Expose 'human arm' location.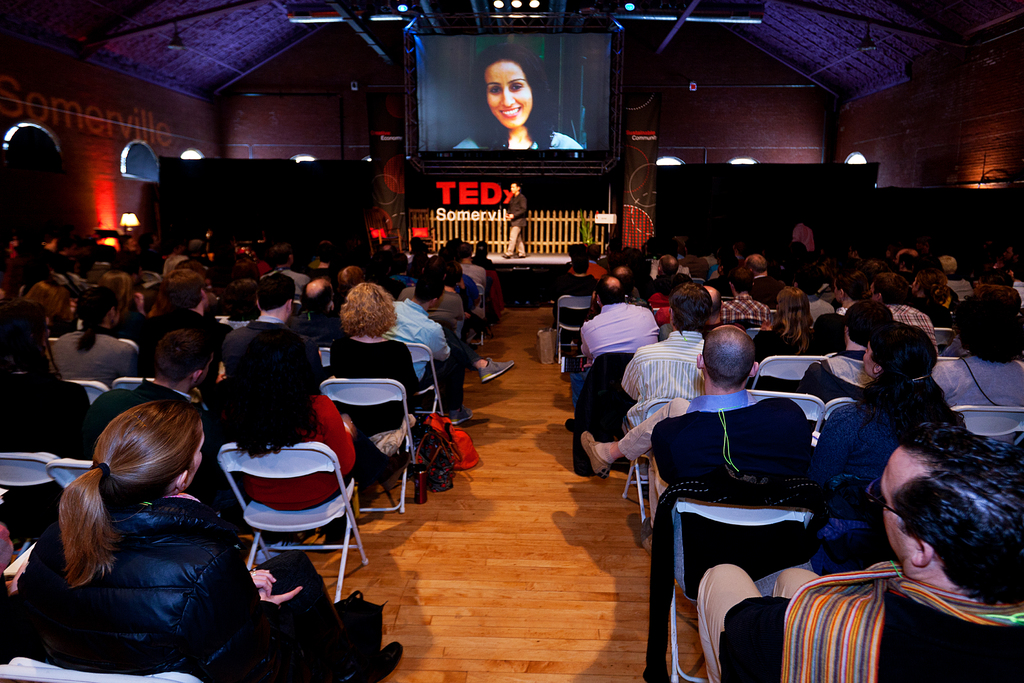
Exposed at (left=504, top=202, right=527, bottom=224).
